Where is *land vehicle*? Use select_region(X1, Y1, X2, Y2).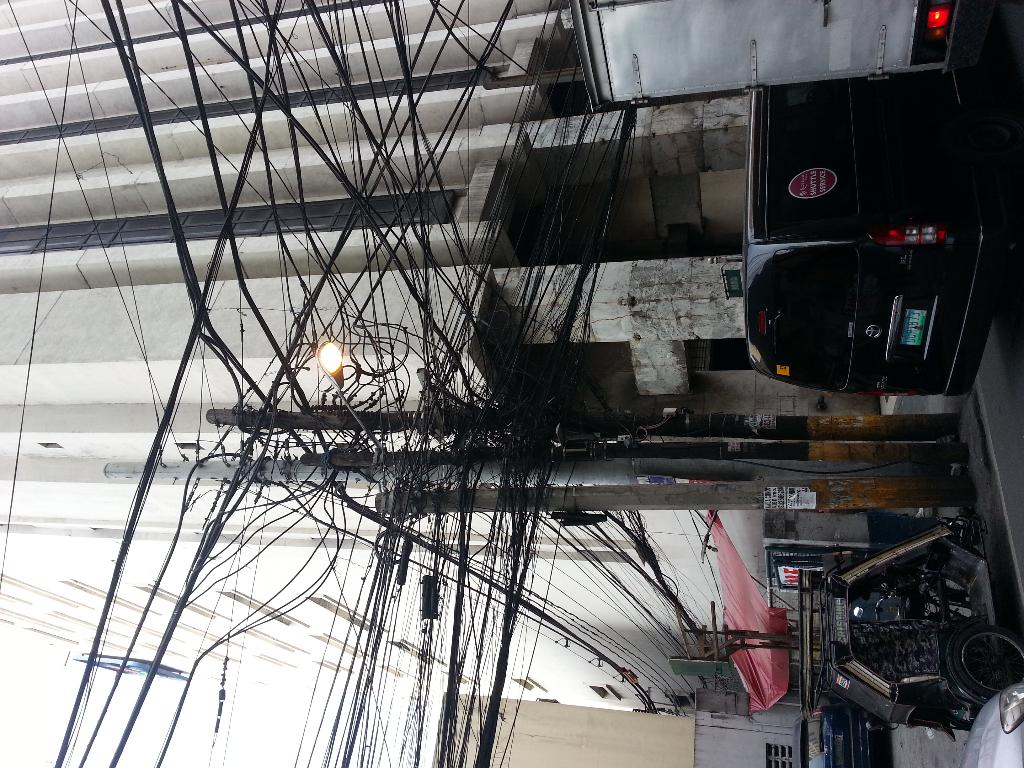
select_region(797, 708, 882, 767).
